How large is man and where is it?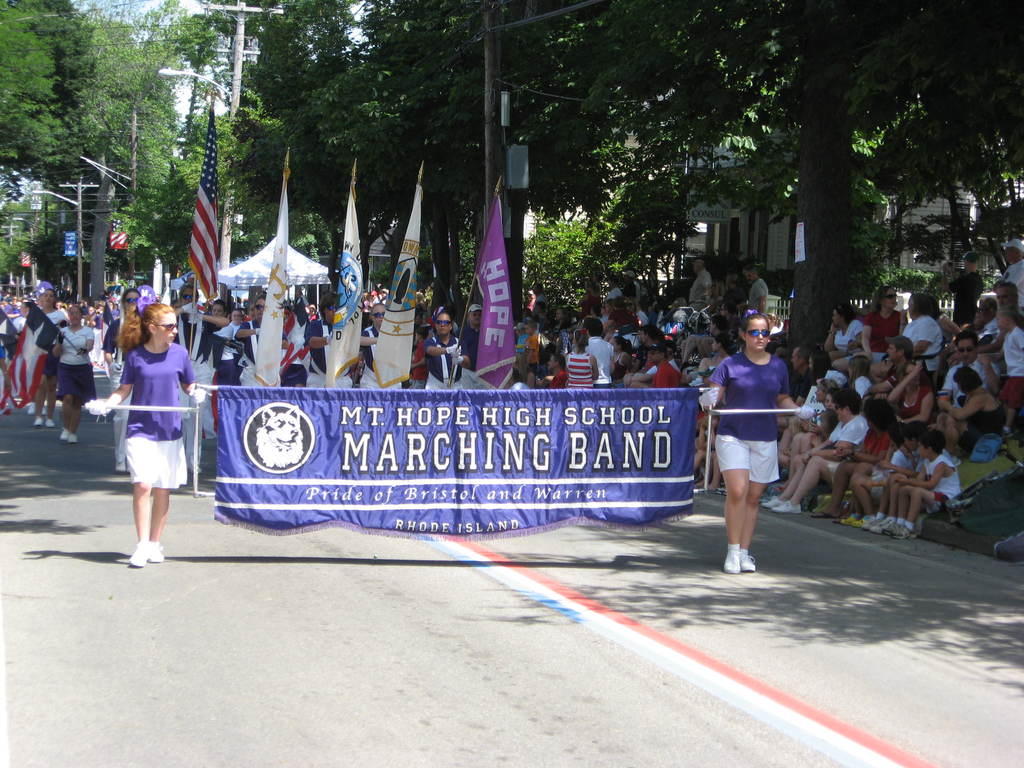
Bounding box: bbox(622, 344, 680, 381).
